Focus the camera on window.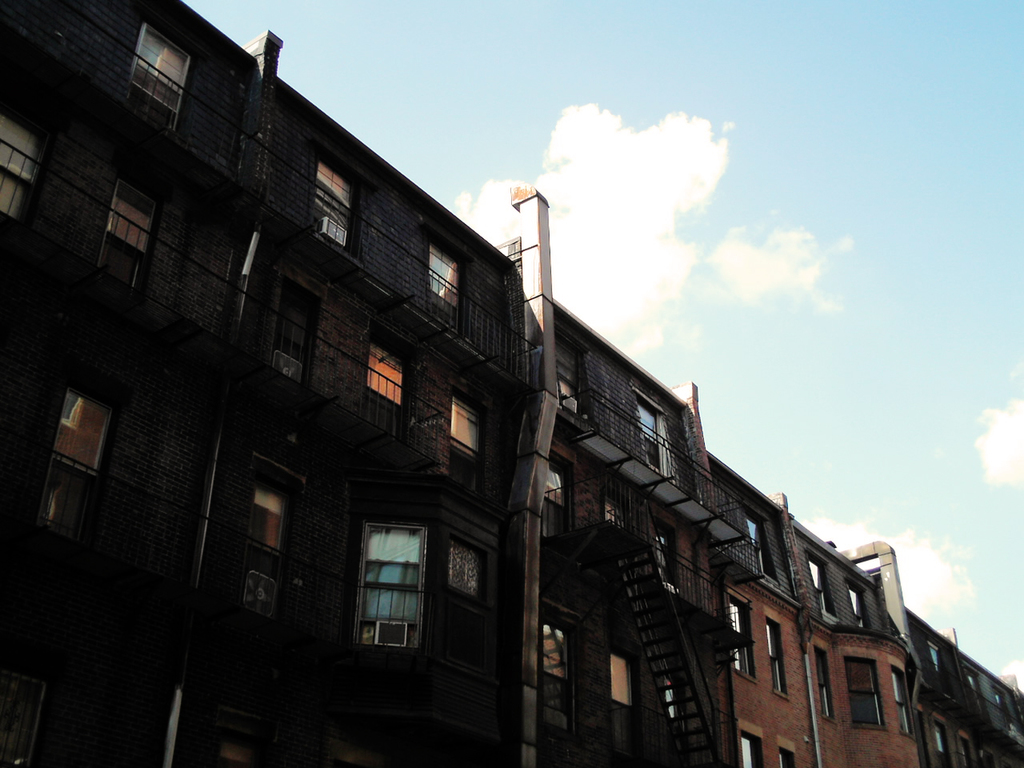
Focus region: [x1=746, y1=518, x2=780, y2=590].
